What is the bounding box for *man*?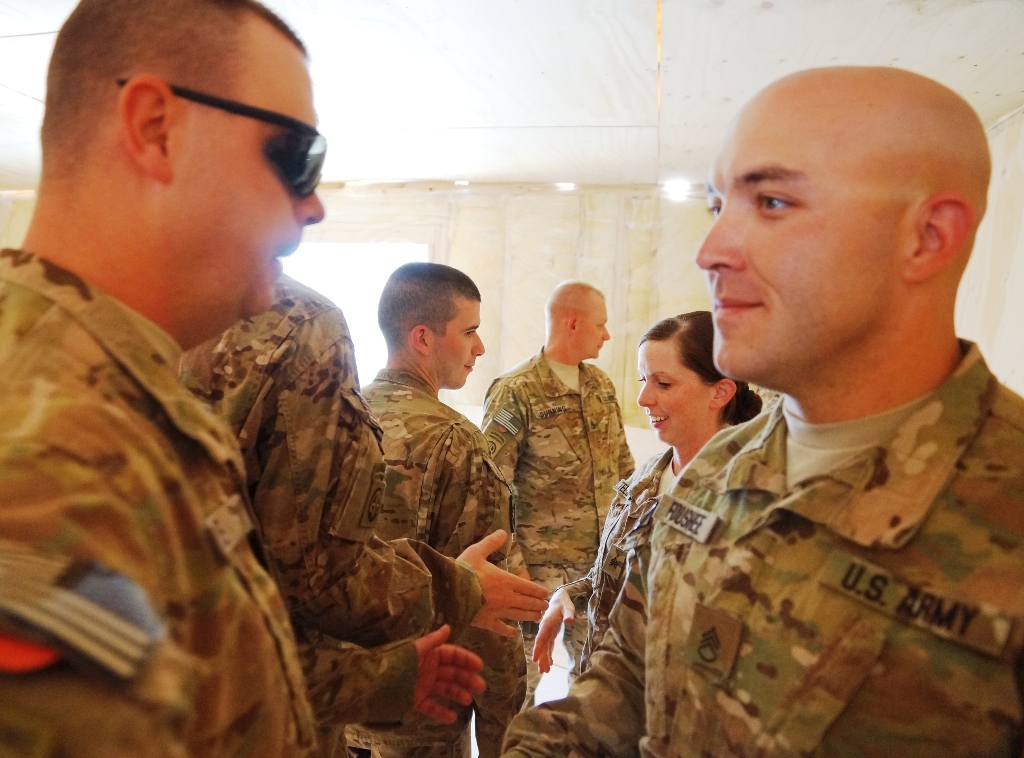
(554, 55, 1023, 738).
